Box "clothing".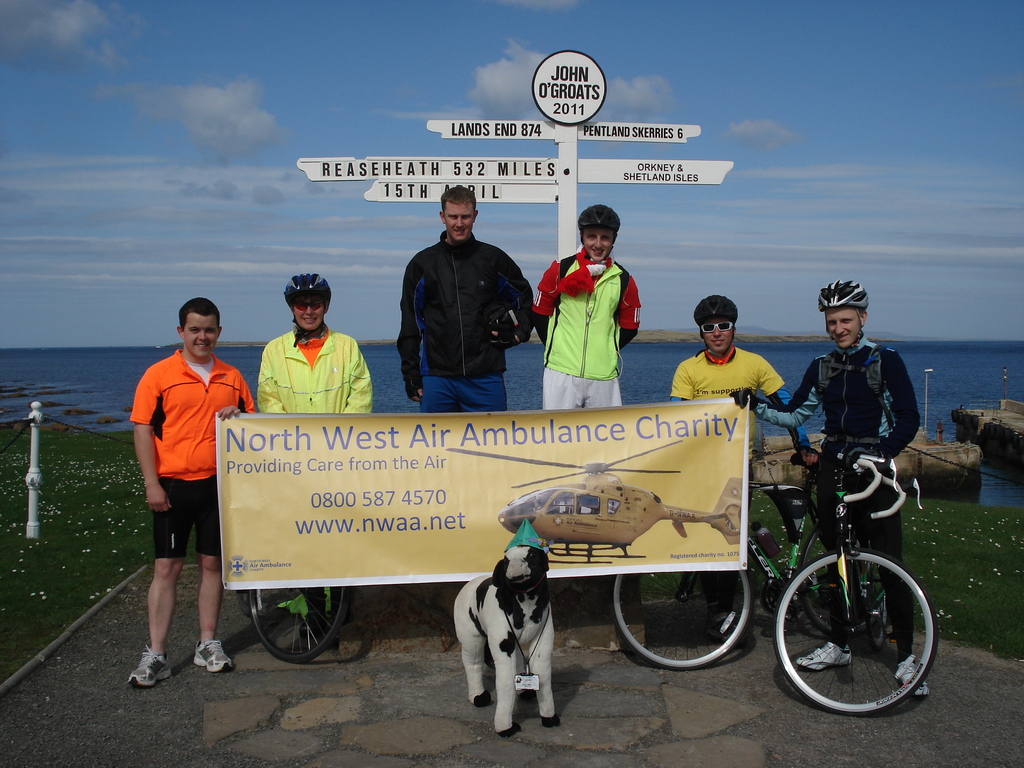
<box>760,340,916,654</box>.
